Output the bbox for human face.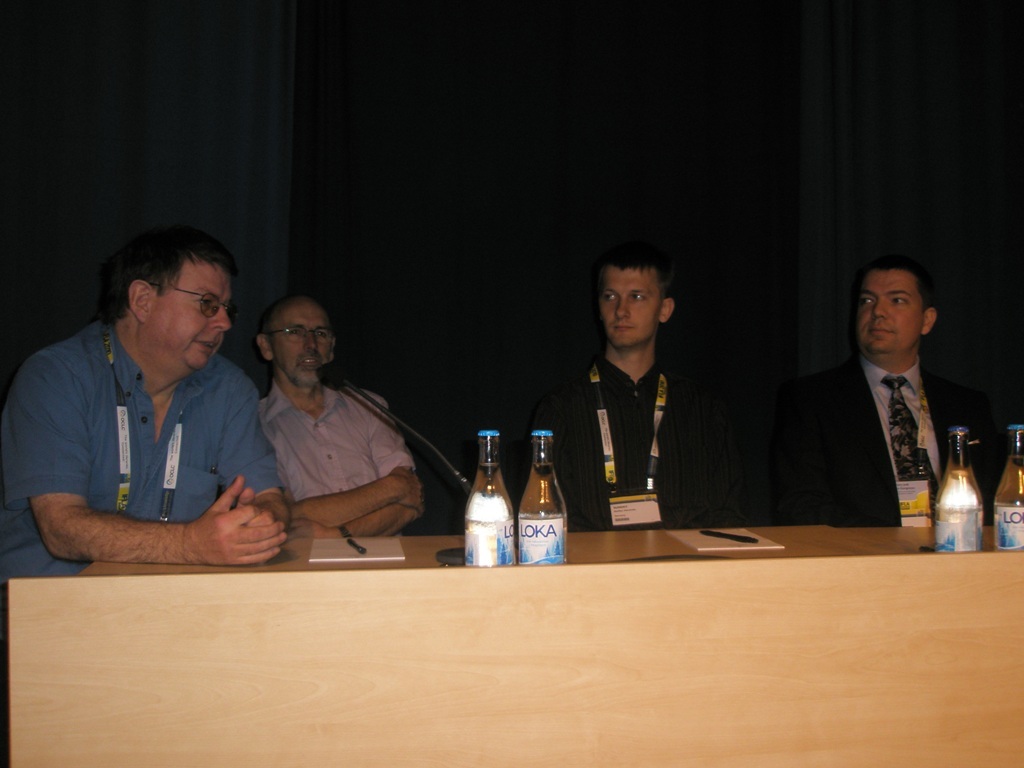
bbox=[149, 265, 229, 365].
